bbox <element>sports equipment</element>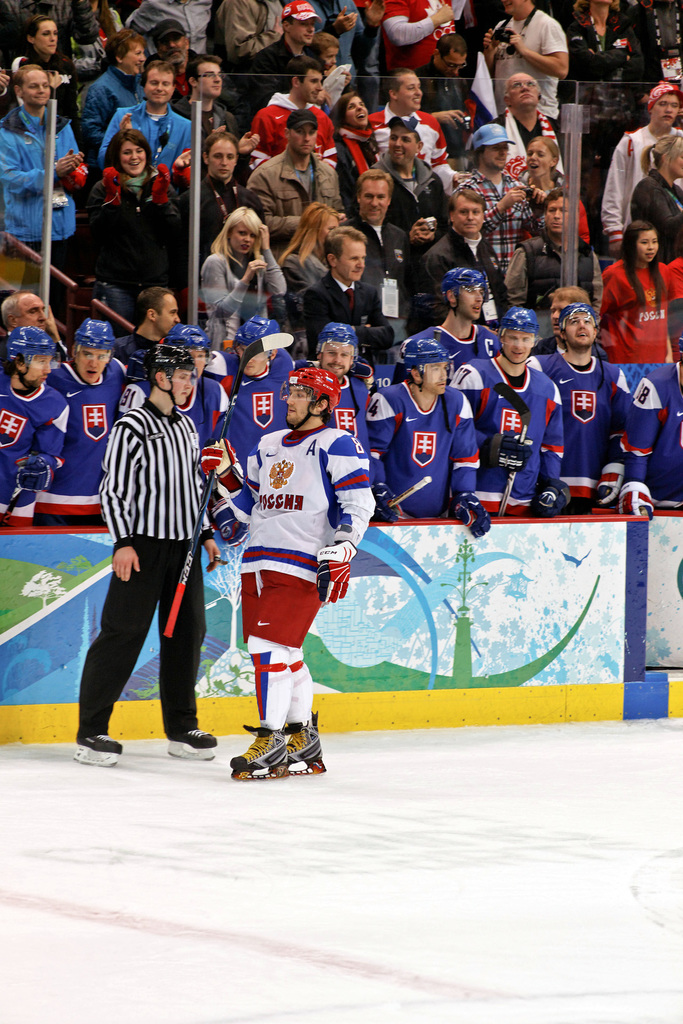
rect(317, 540, 356, 607)
